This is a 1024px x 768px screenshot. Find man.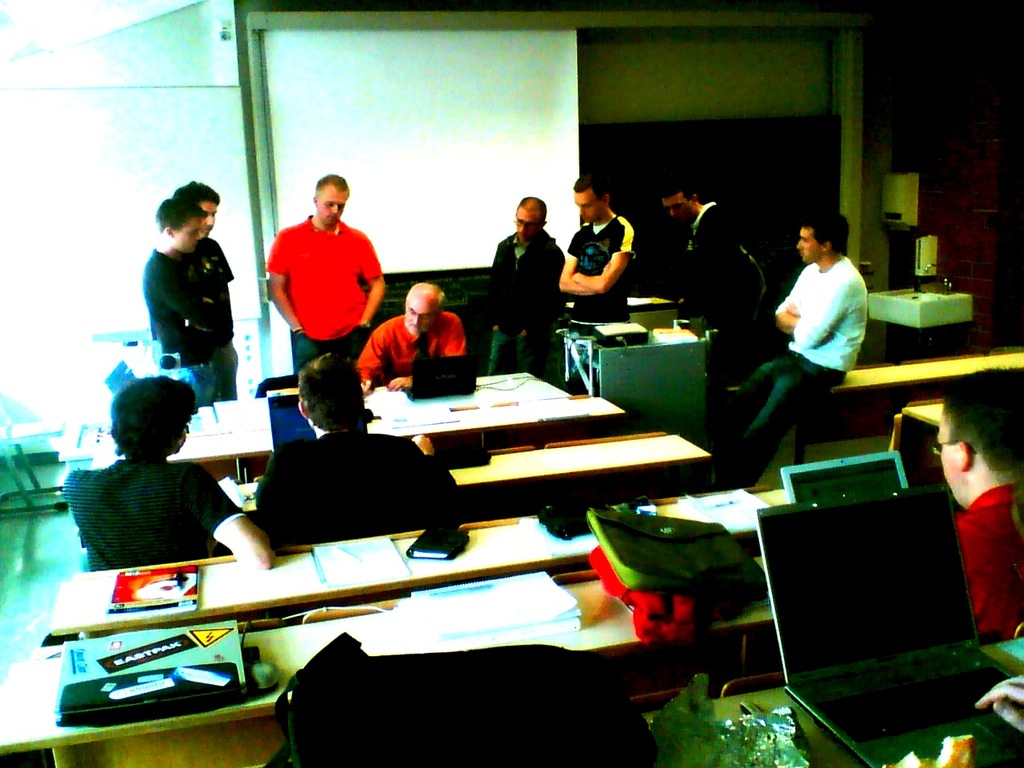
Bounding box: [166, 186, 240, 398].
